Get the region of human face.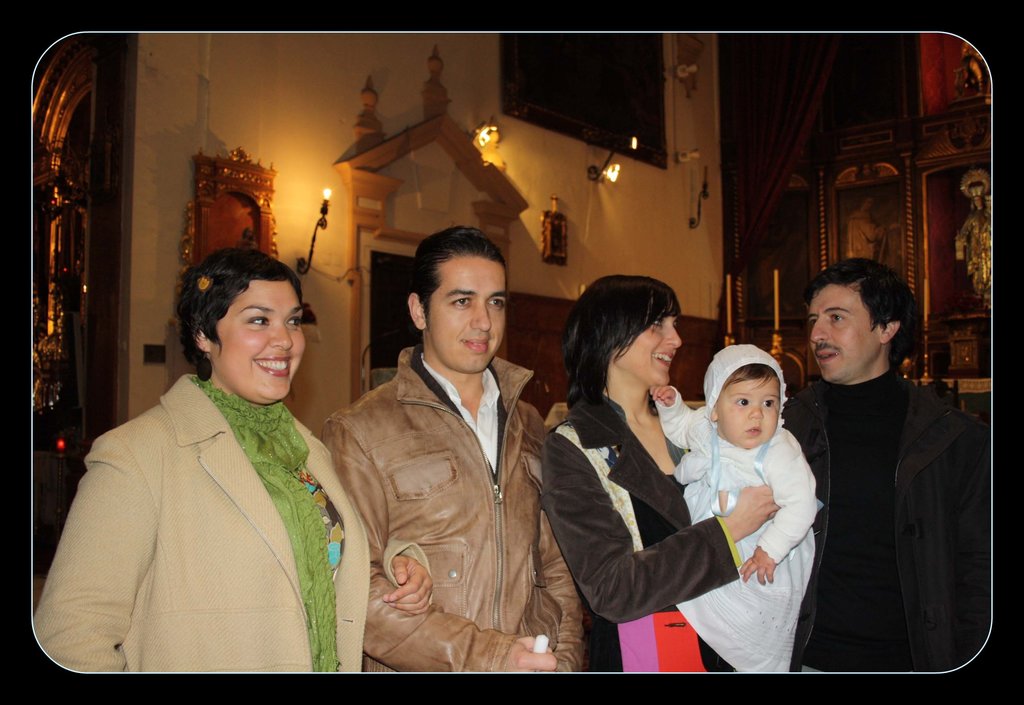
623 315 680 386.
